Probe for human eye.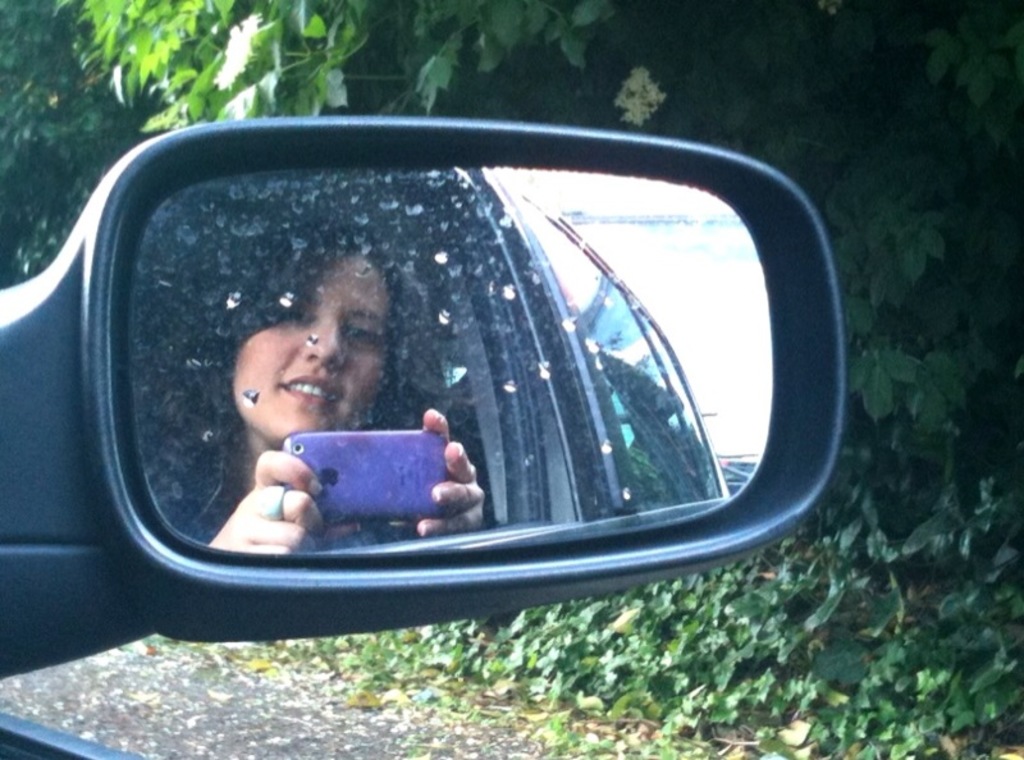
Probe result: select_region(342, 326, 385, 349).
